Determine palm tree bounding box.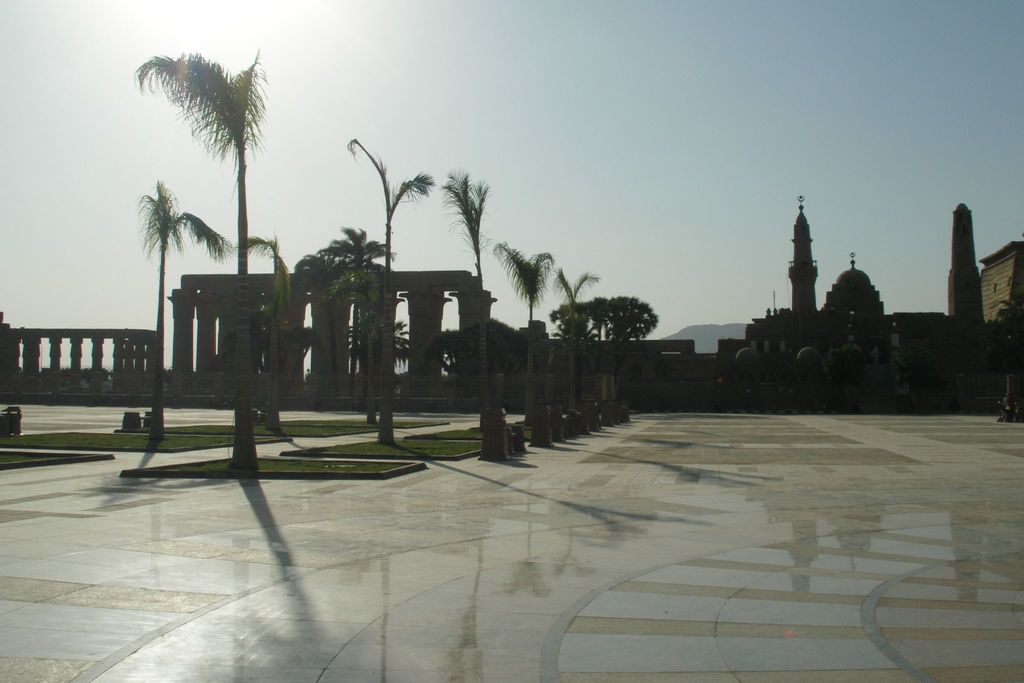
Determined: [125, 33, 289, 428].
